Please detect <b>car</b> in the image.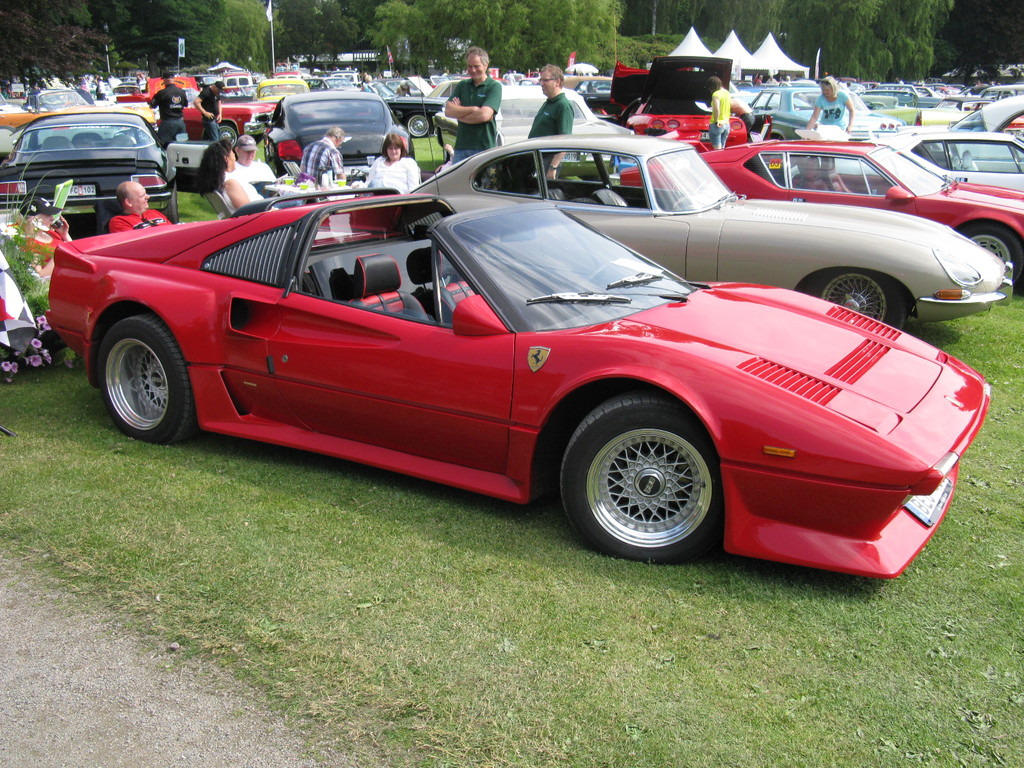
(828, 136, 1023, 191).
